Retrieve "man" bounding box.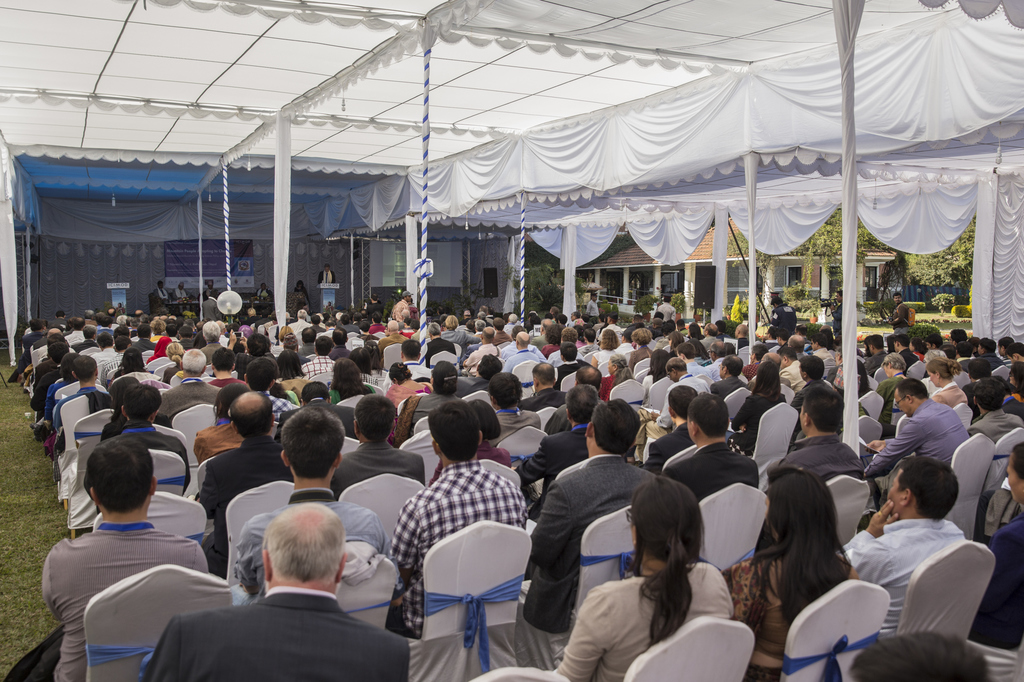
Bounding box: left=173, top=284, right=186, bottom=298.
